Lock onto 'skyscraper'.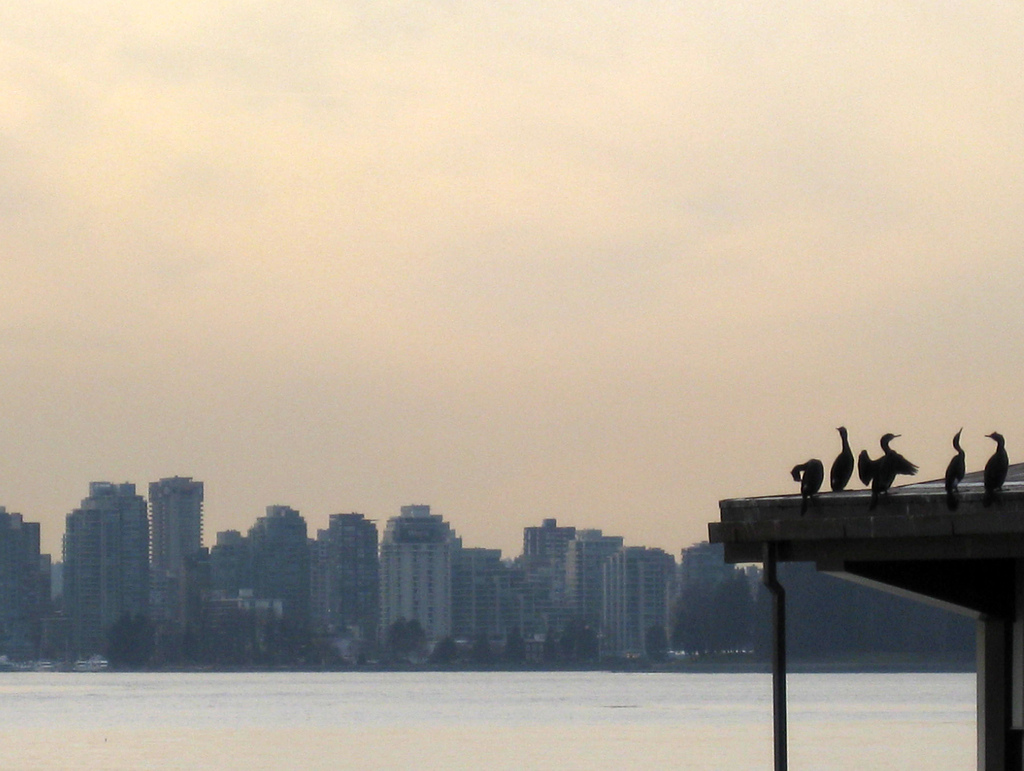
Locked: bbox=[70, 487, 142, 661].
